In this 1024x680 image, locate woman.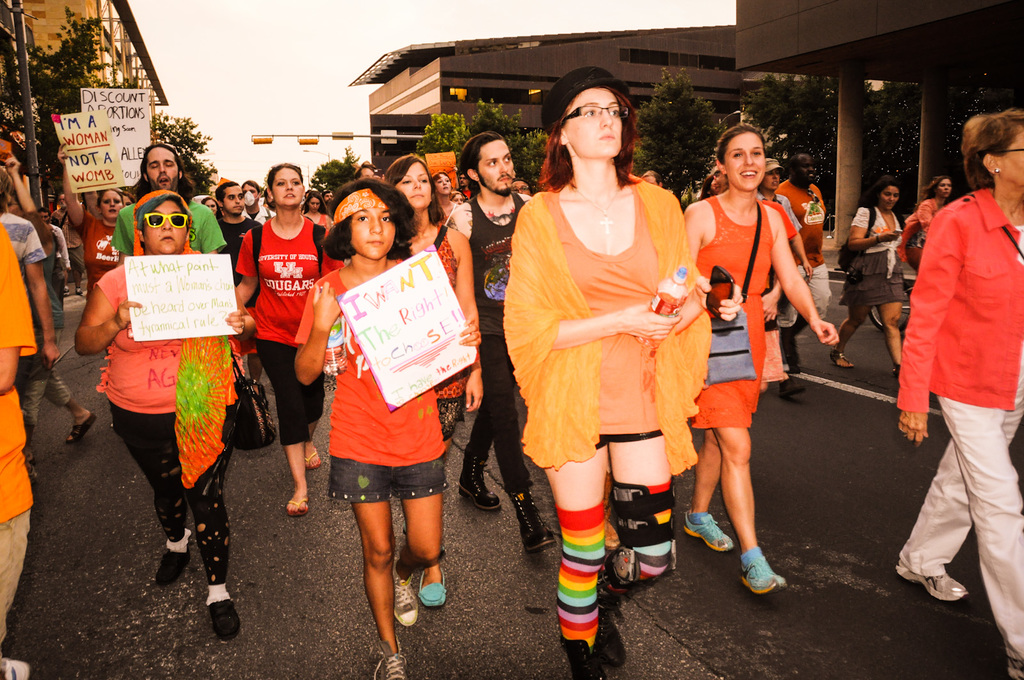
Bounding box: detection(898, 107, 1023, 679).
